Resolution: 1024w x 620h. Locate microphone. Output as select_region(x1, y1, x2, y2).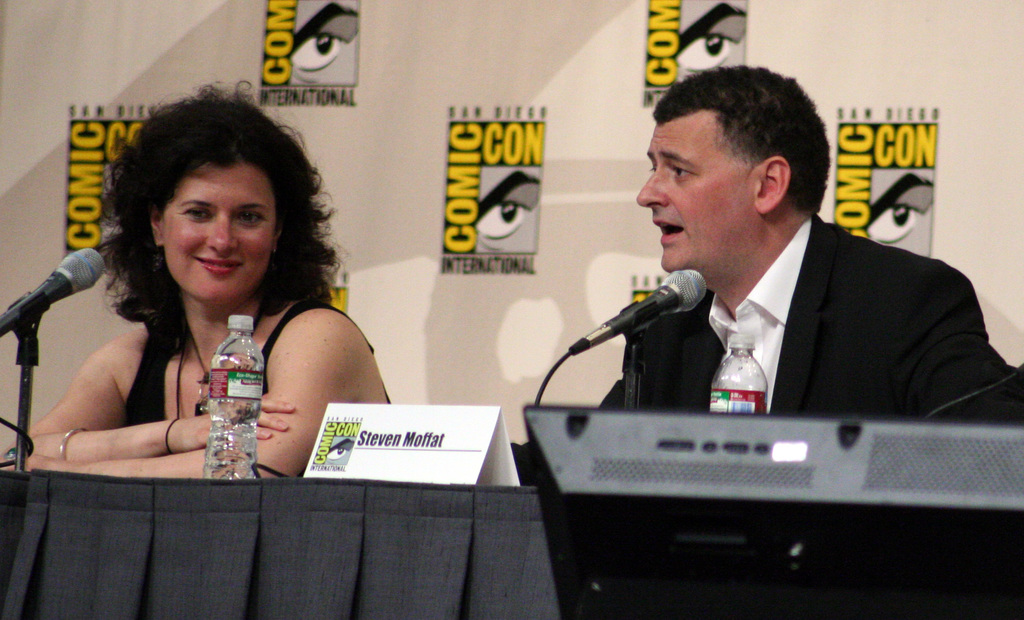
select_region(0, 245, 109, 337).
